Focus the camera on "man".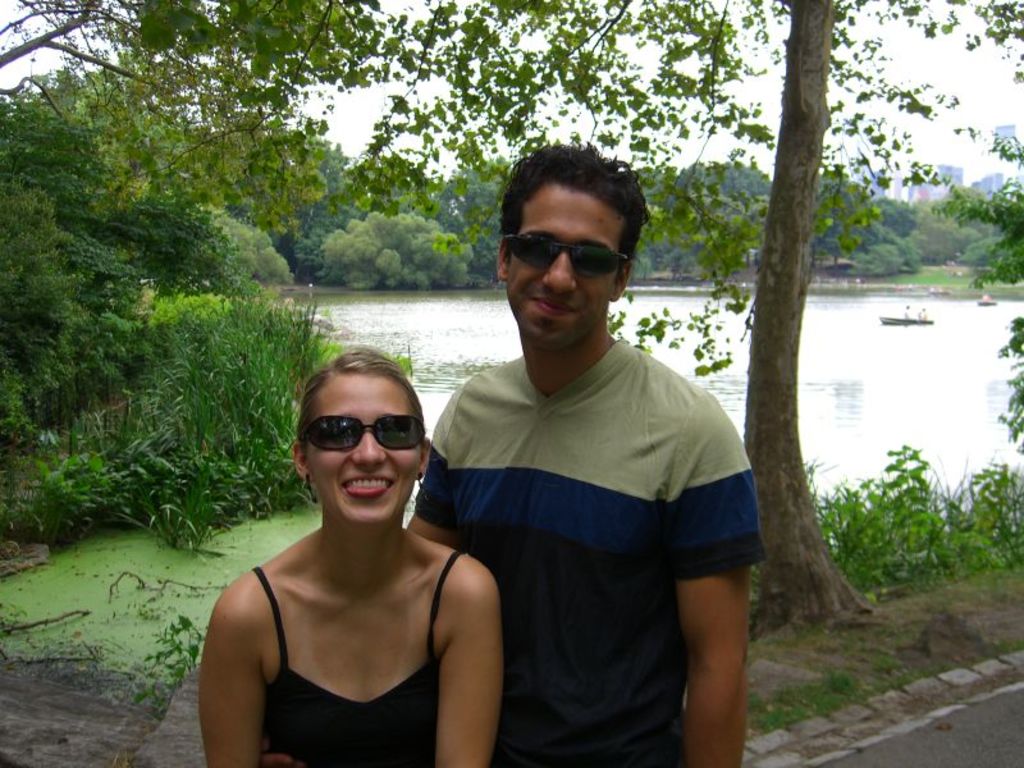
Focus region: {"x1": 408, "y1": 137, "x2": 768, "y2": 767}.
